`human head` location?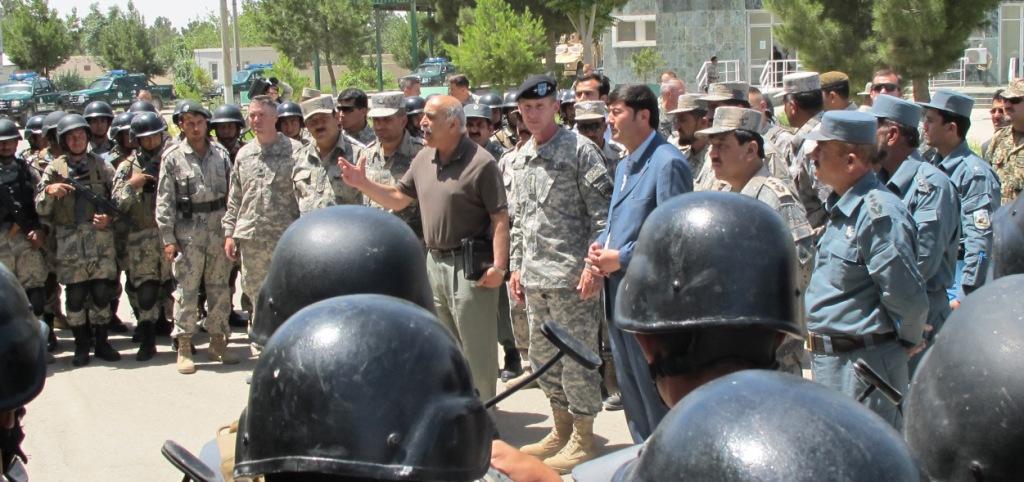
[83, 95, 110, 143]
